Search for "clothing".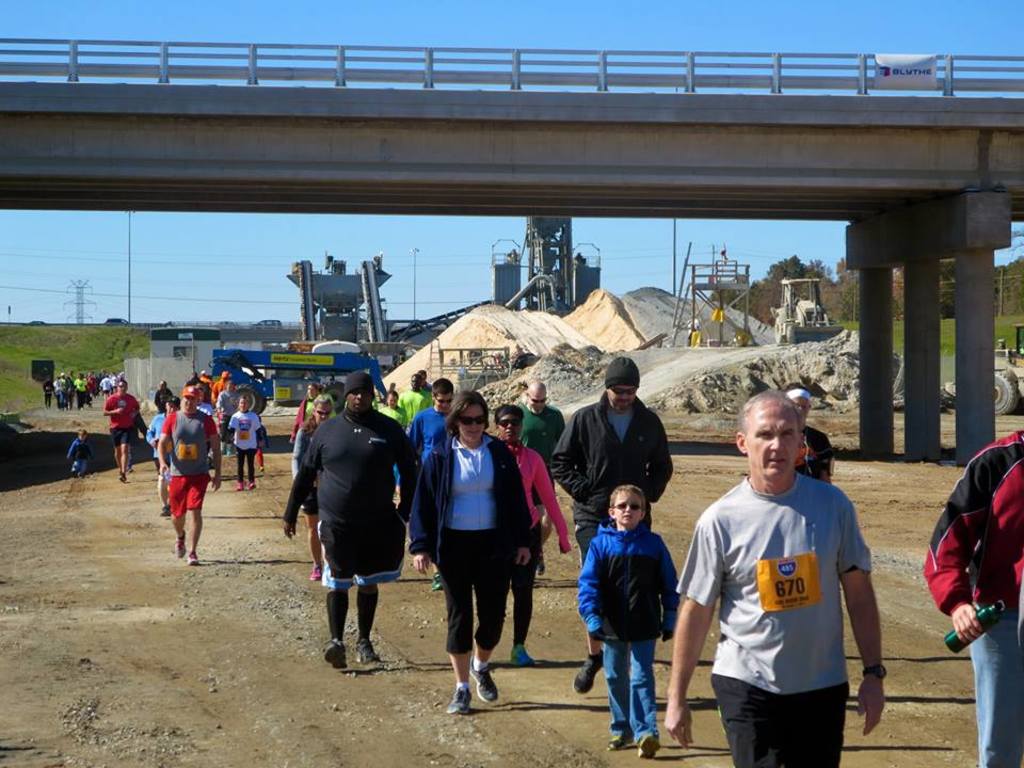
Found at 292:395:338:435.
